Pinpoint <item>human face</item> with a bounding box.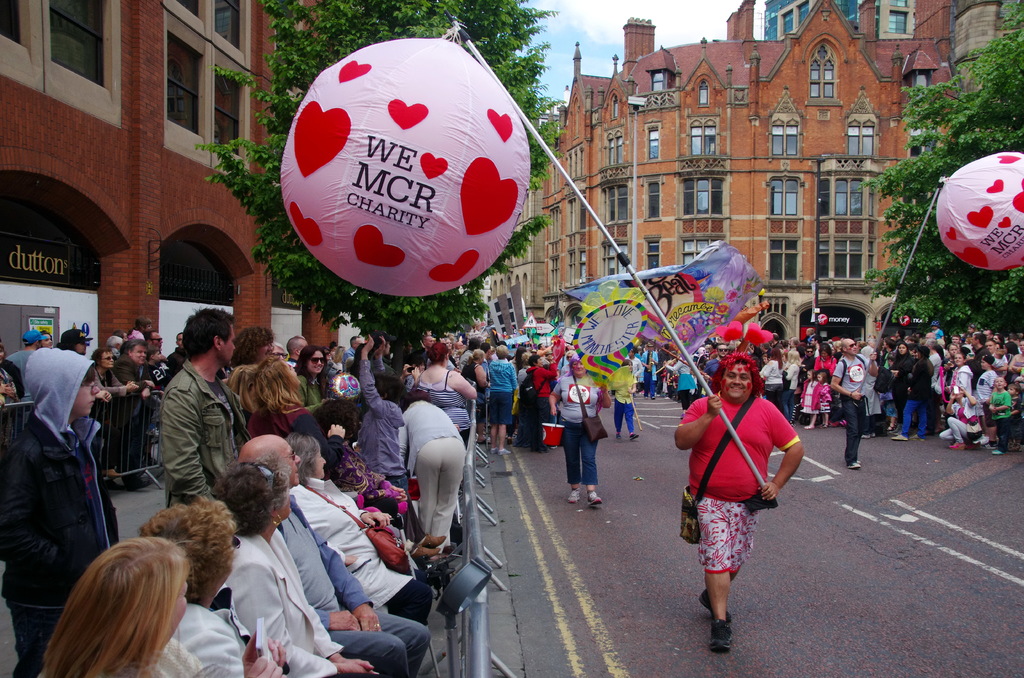
<region>980, 357, 988, 368</region>.
